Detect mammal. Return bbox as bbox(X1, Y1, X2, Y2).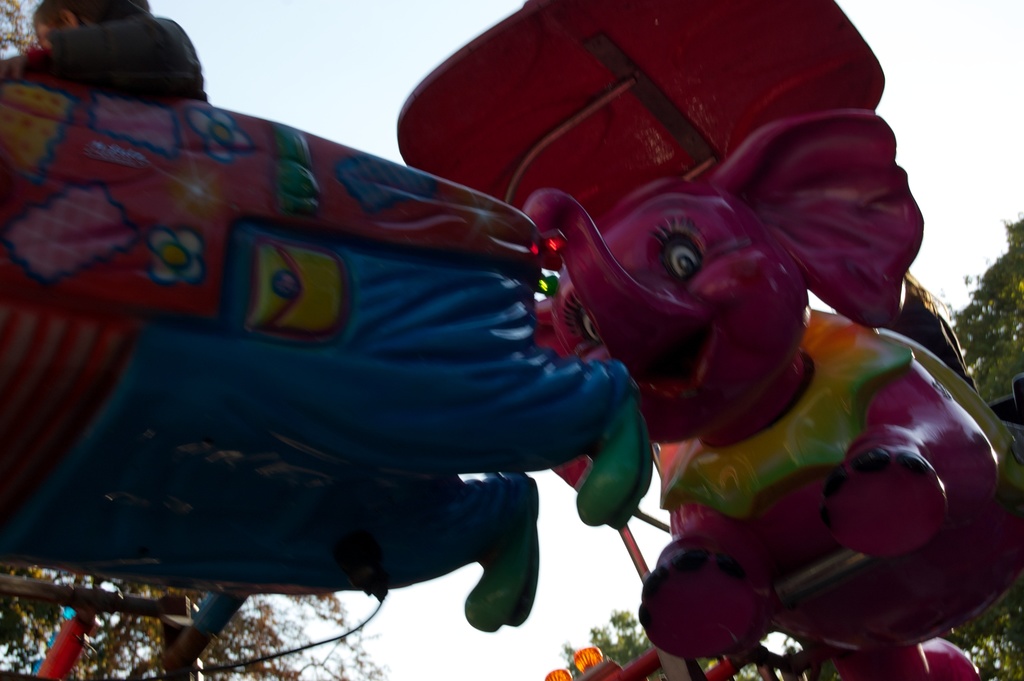
bbox(522, 113, 1002, 666).
